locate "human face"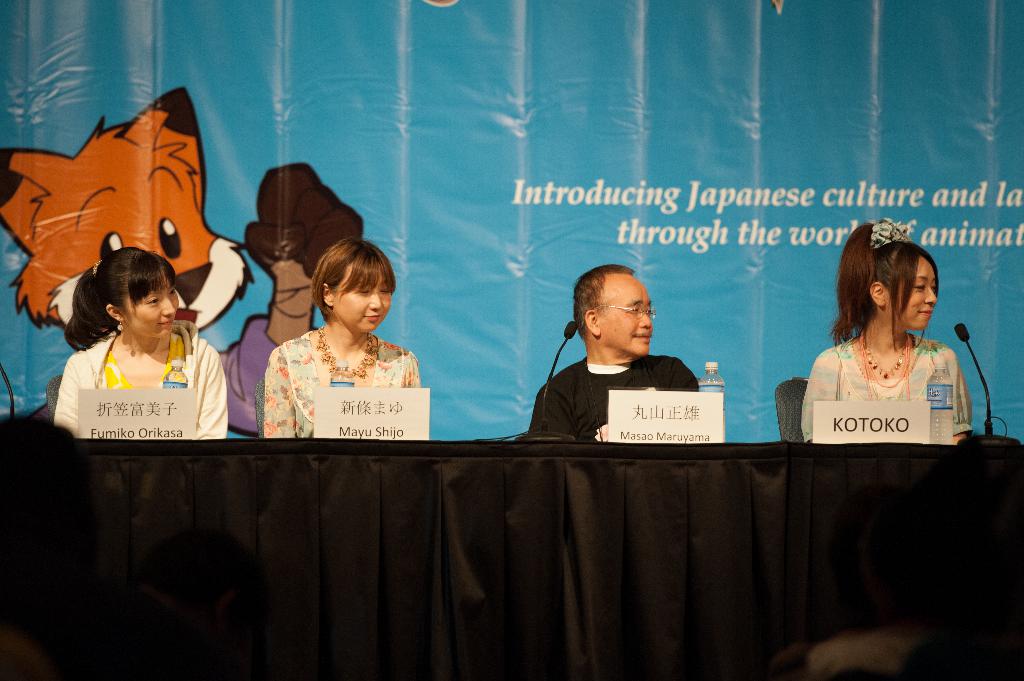
x1=339 y1=261 x2=390 y2=330
